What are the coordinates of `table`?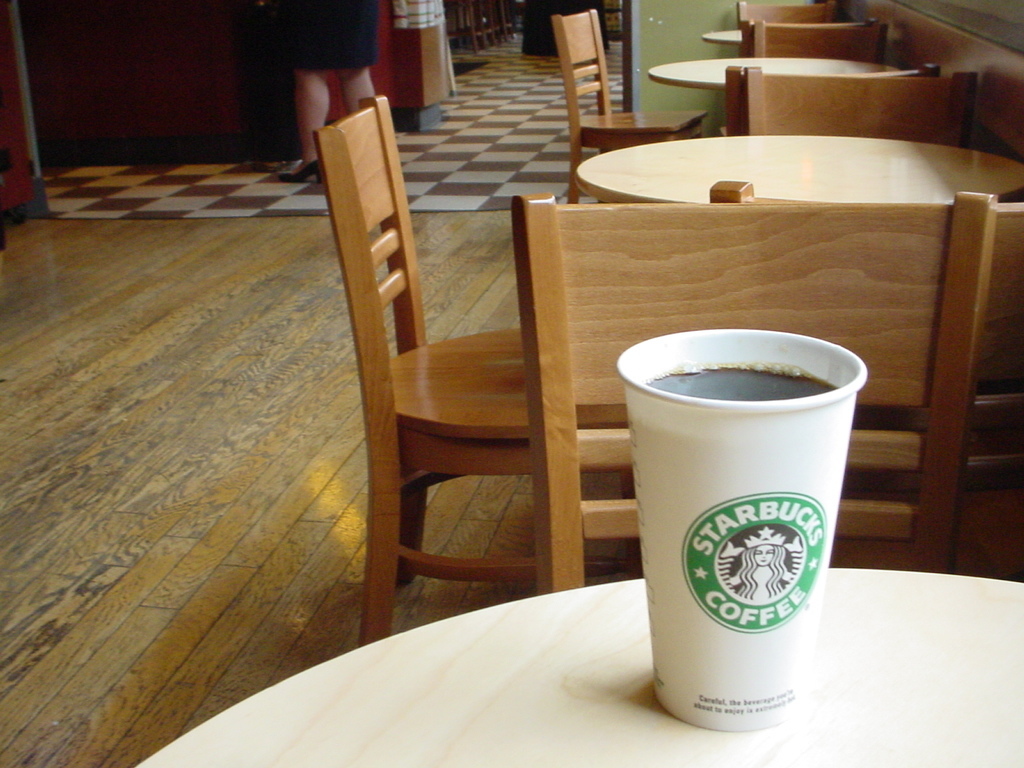
<box>571,132,1023,202</box>.
